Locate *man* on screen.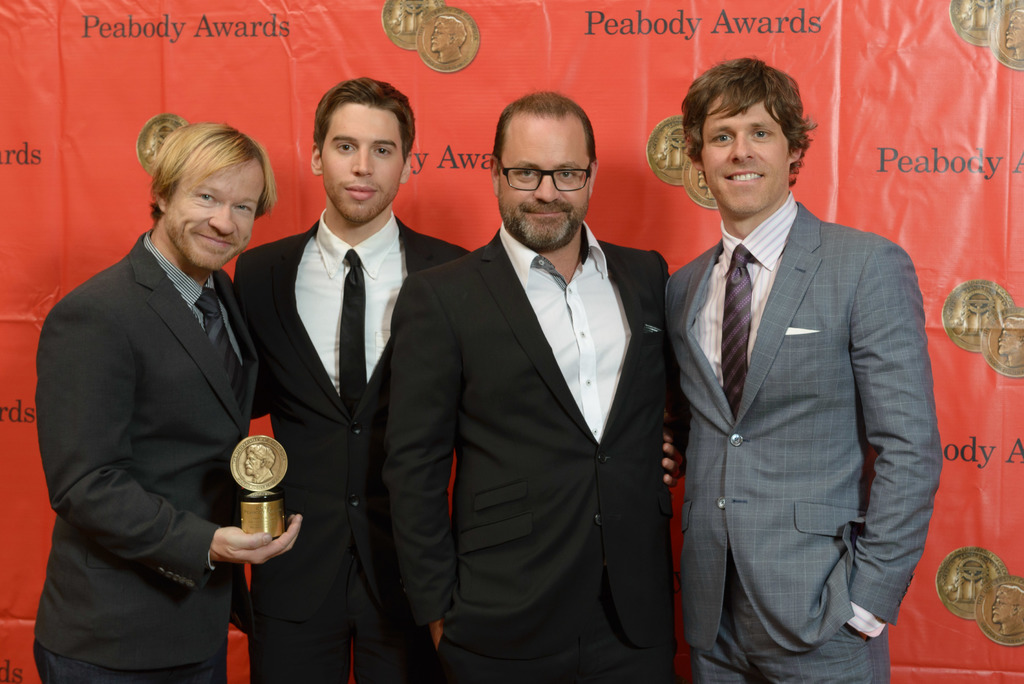
On screen at {"x1": 228, "y1": 72, "x2": 476, "y2": 683}.
